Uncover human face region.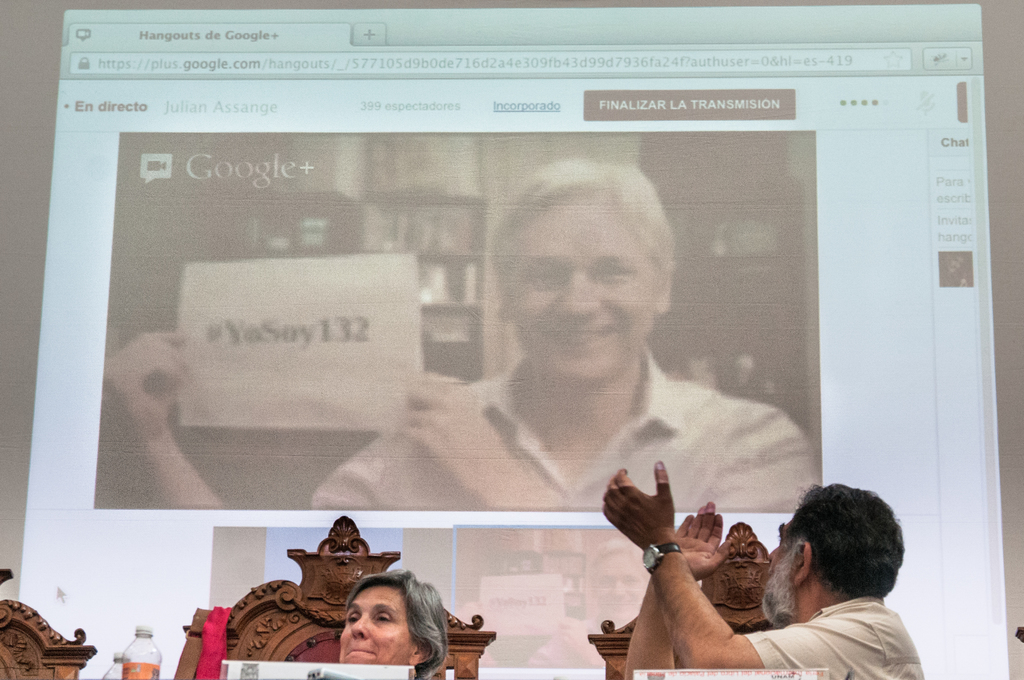
Uncovered: <box>760,510,796,627</box>.
